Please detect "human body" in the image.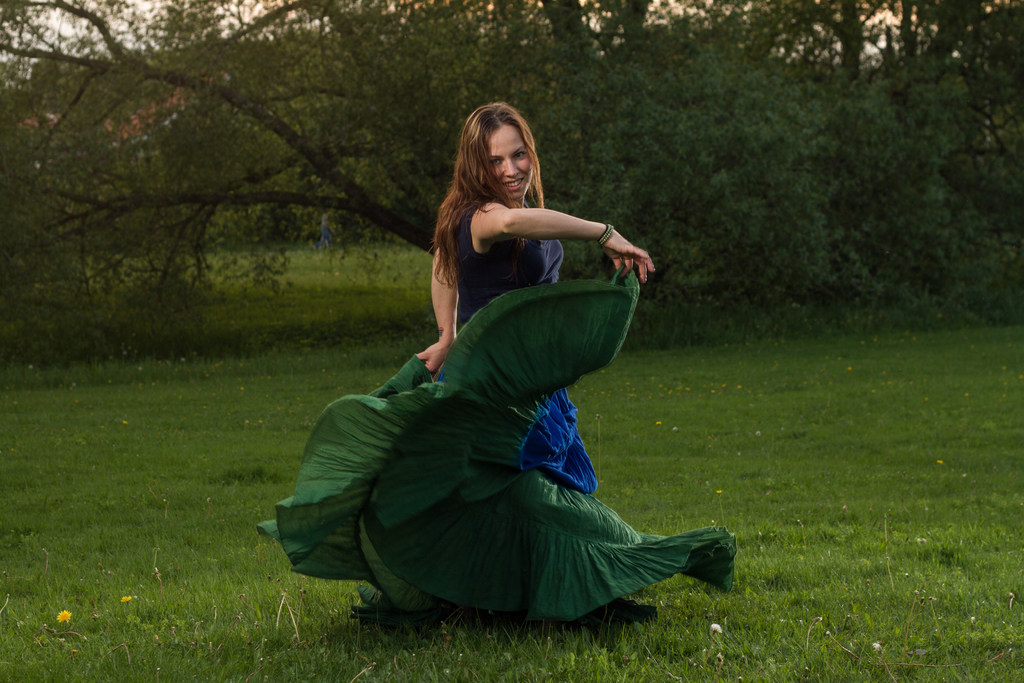
crop(253, 134, 759, 655).
